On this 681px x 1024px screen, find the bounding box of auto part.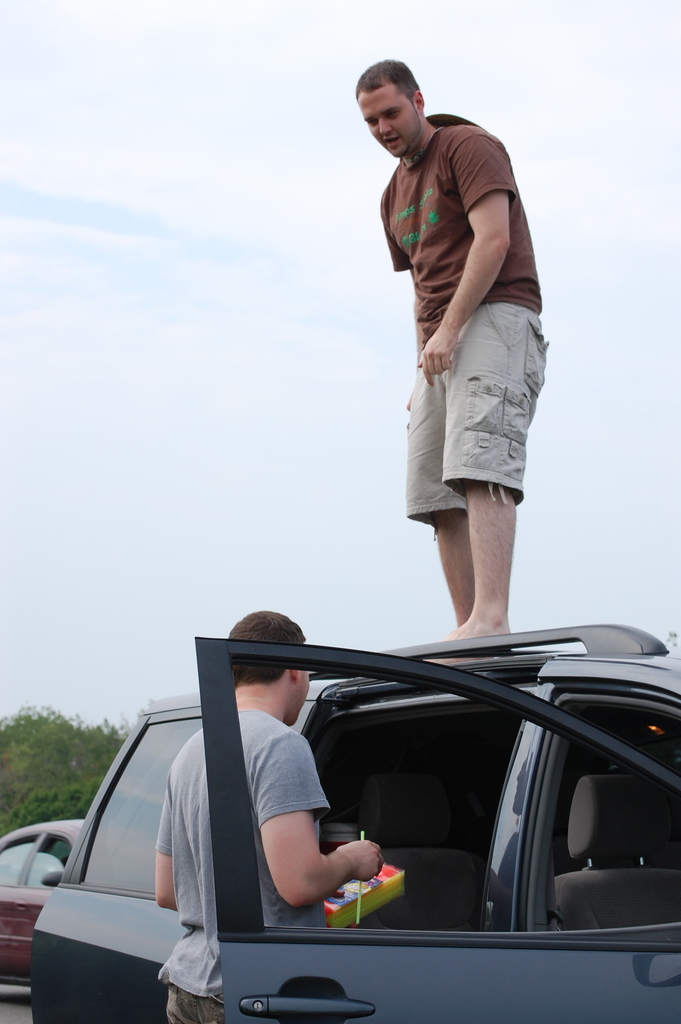
Bounding box: Rect(65, 692, 209, 900).
